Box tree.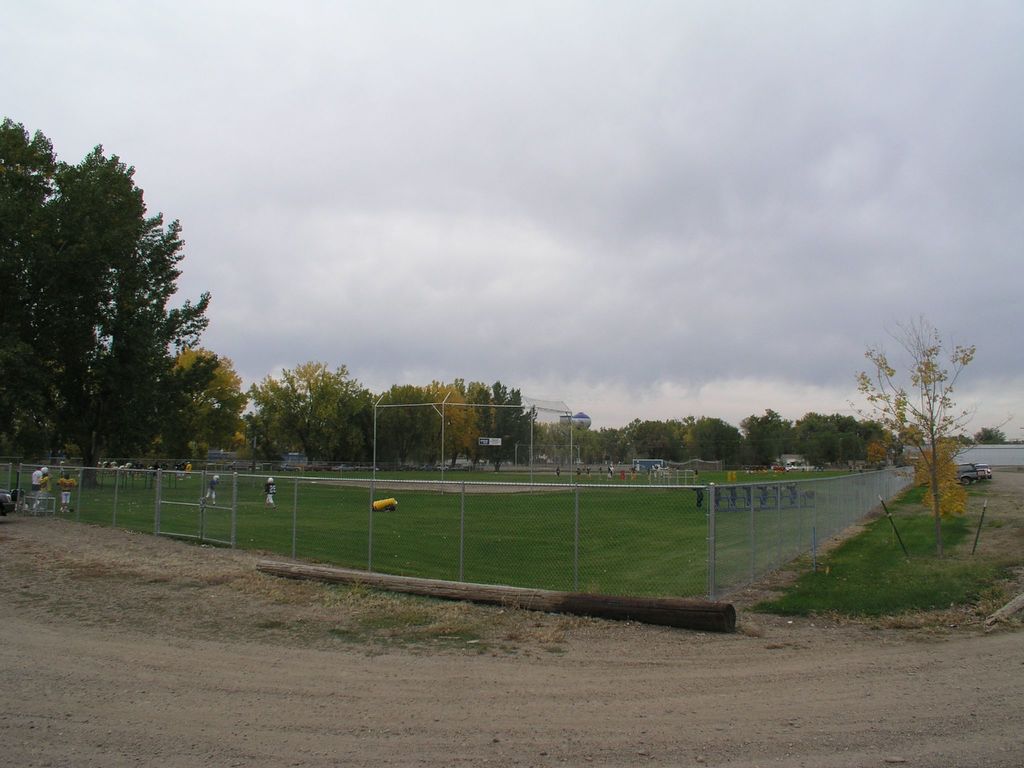
x1=967, y1=419, x2=1011, y2=442.
